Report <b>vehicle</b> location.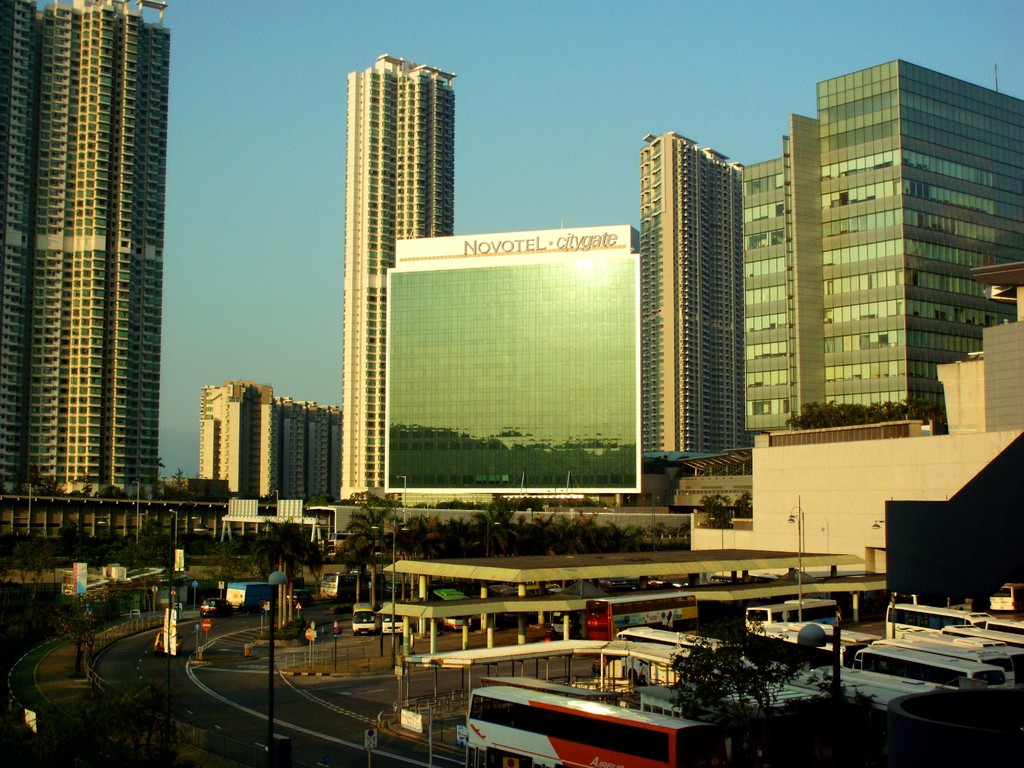
Report: {"left": 351, "top": 602, "right": 376, "bottom": 637}.
